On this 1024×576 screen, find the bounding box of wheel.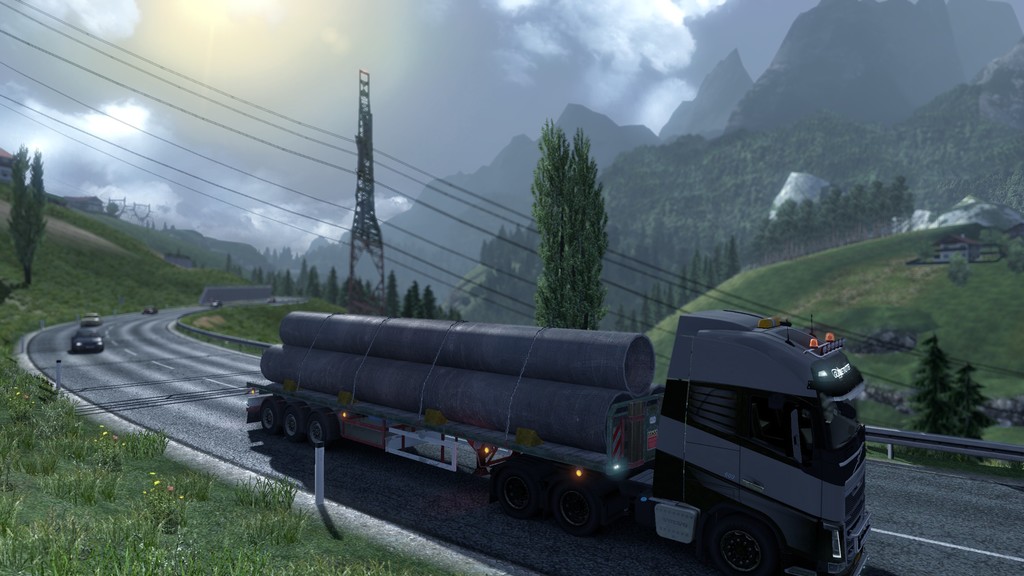
Bounding box: detection(285, 402, 312, 440).
